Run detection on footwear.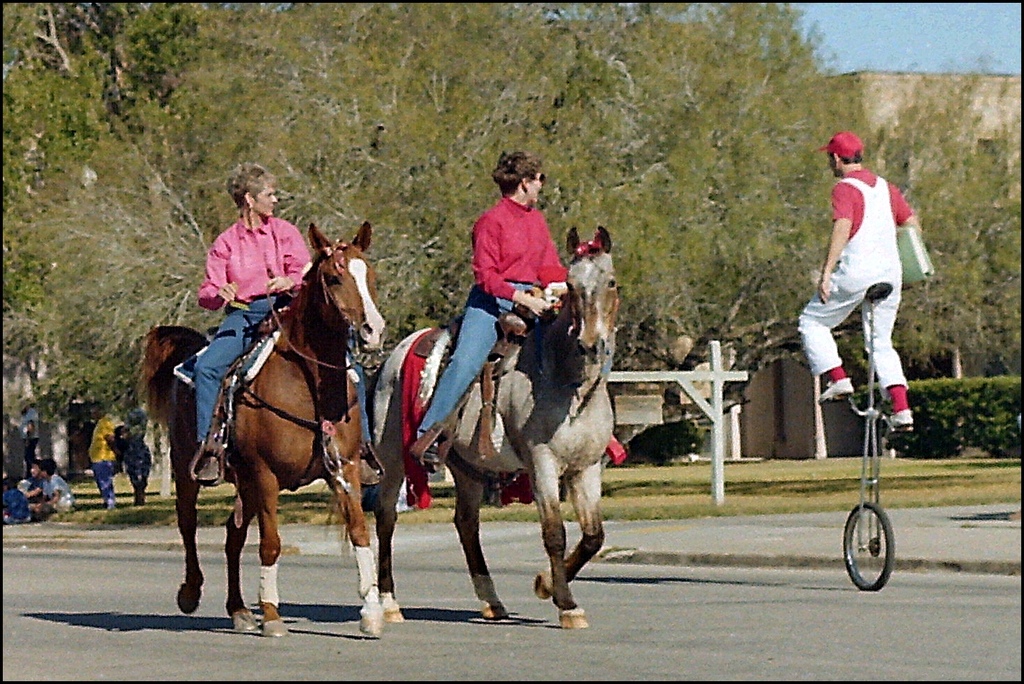
Result: x1=818, y1=377, x2=851, y2=405.
